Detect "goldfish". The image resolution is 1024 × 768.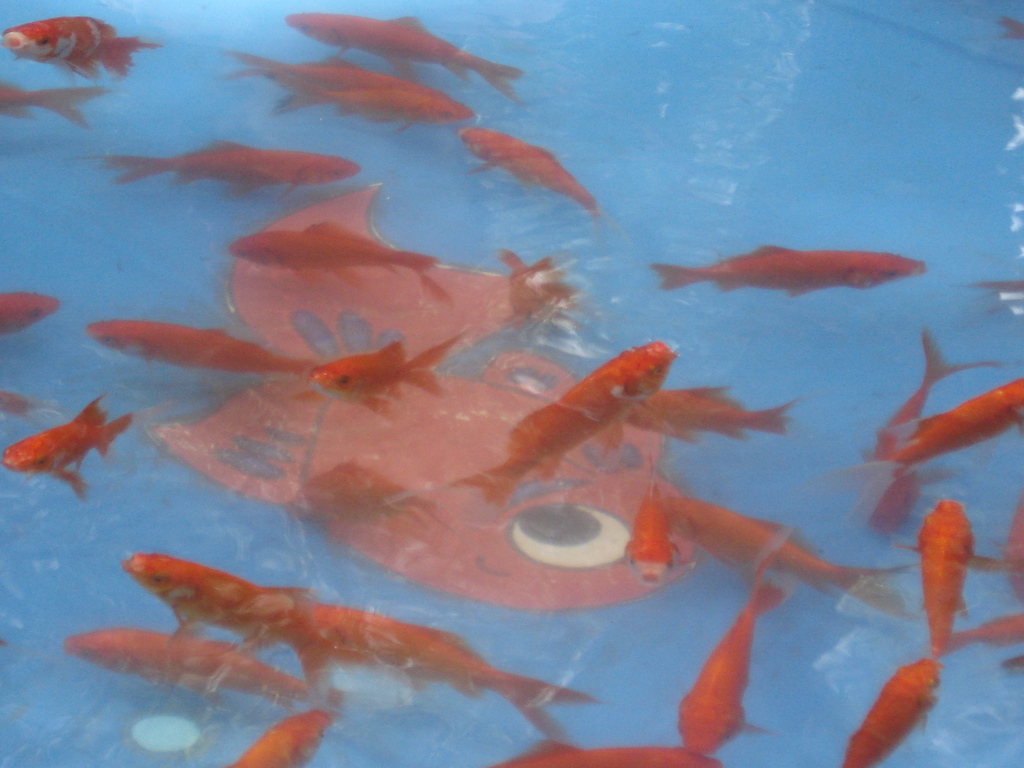
pyautogui.locateOnScreen(625, 383, 798, 444).
